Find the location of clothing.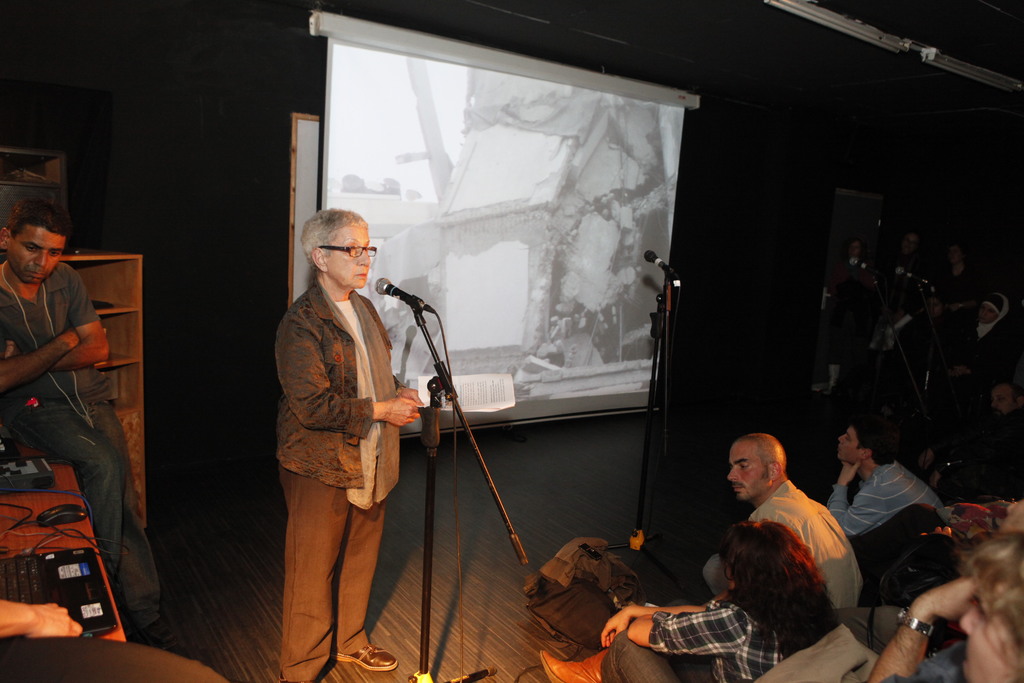
Location: x1=877, y1=256, x2=933, y2=332.
